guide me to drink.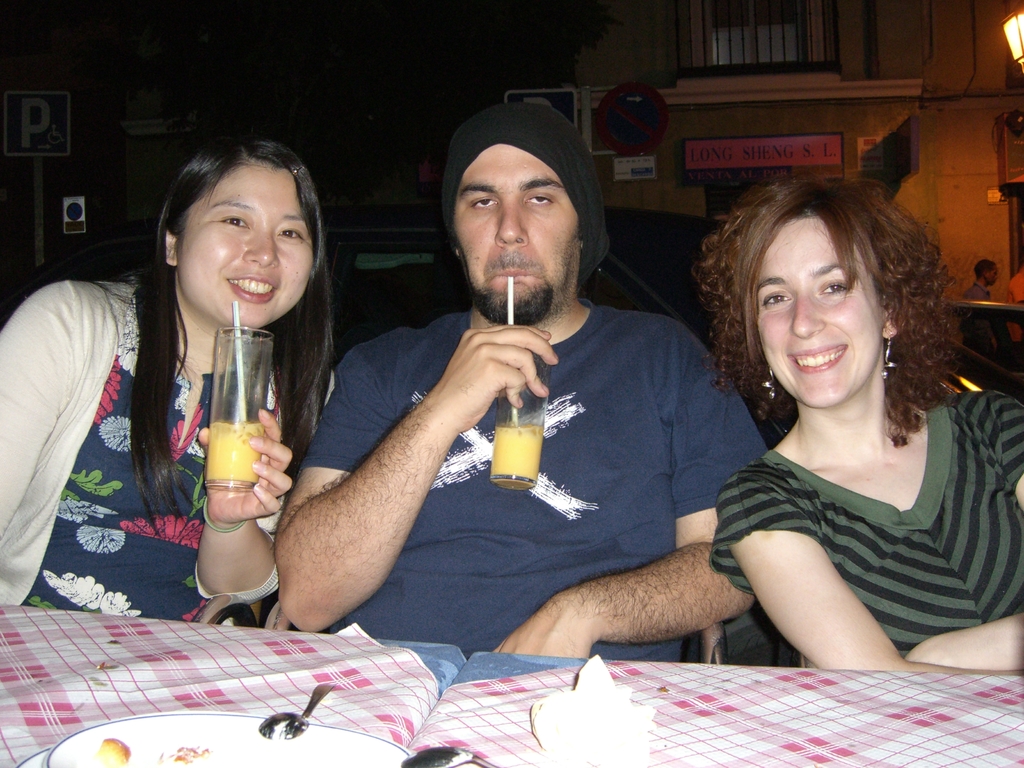
Guidance: 209 415 271 492.
